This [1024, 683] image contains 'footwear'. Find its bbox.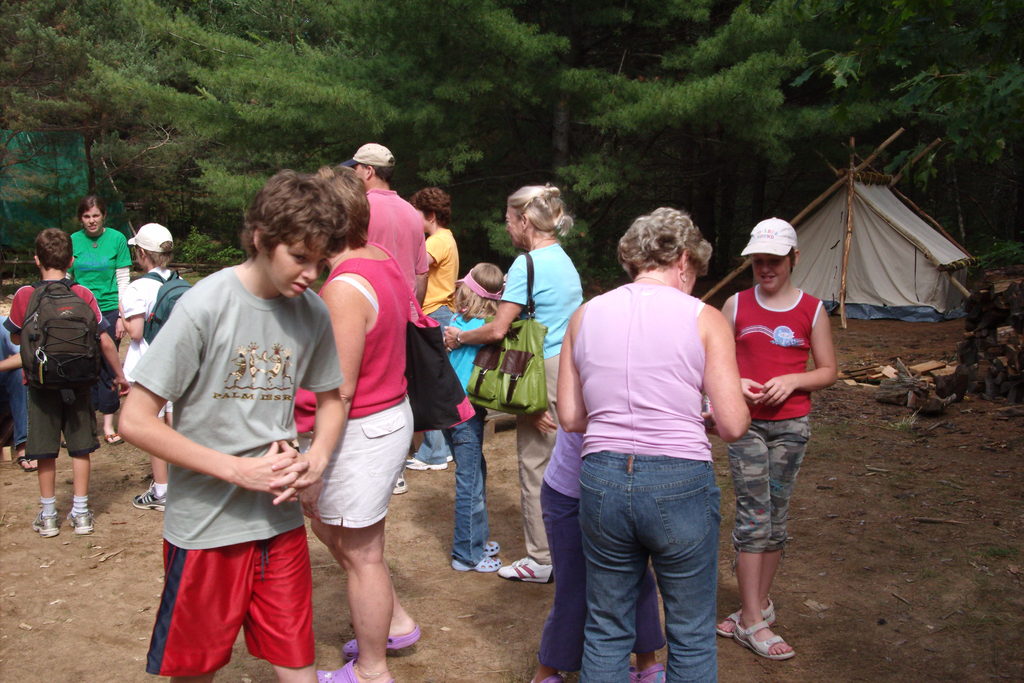
(433, 446, 449, 462).
